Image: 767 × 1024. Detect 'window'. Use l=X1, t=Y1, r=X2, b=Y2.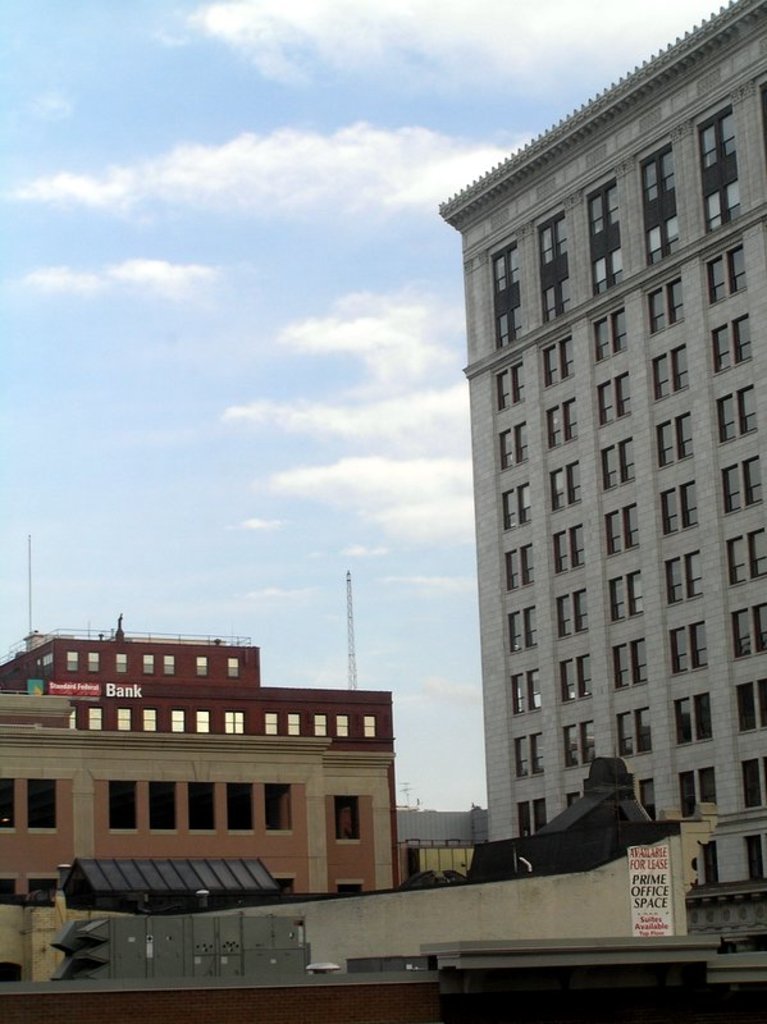
l=662, t=484, r=702, b=534.
